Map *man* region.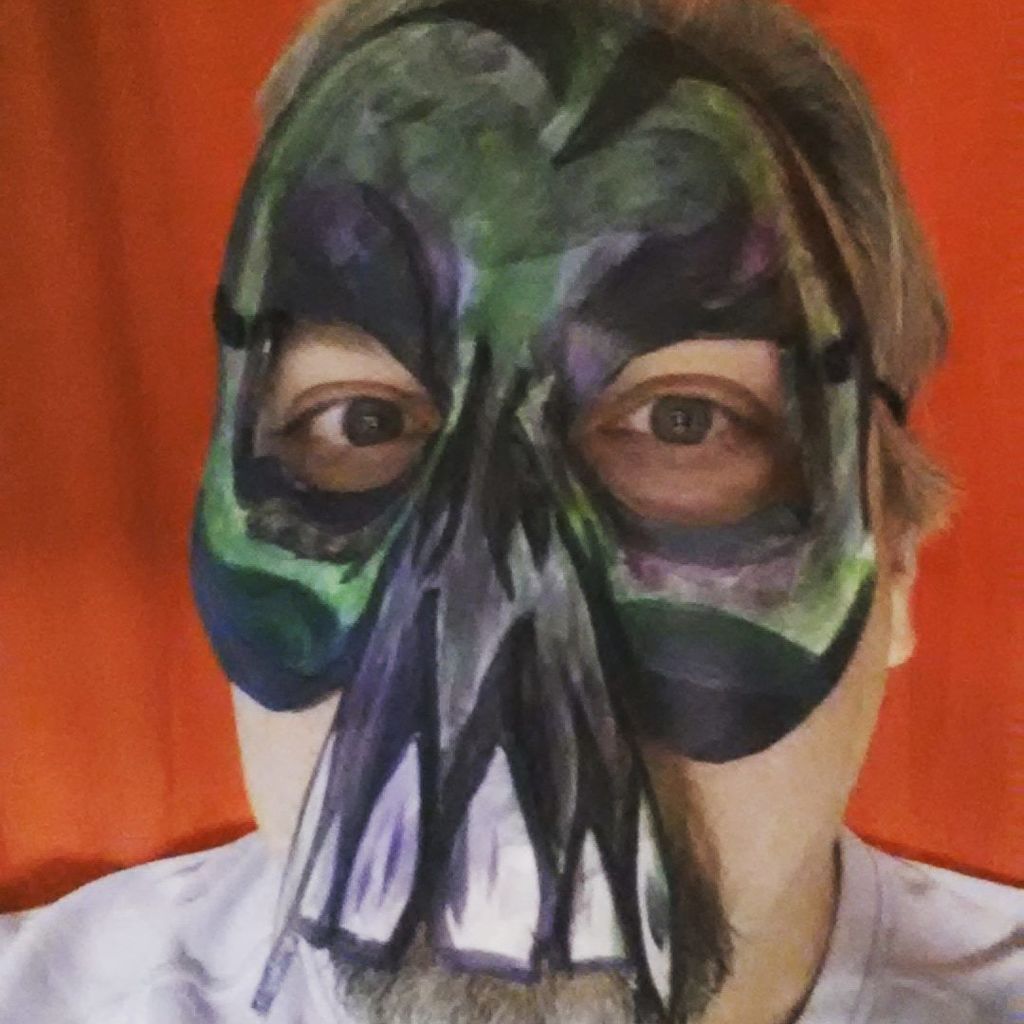
Mapped to x1=0, y1=0, x2=1023, y2=1023.
